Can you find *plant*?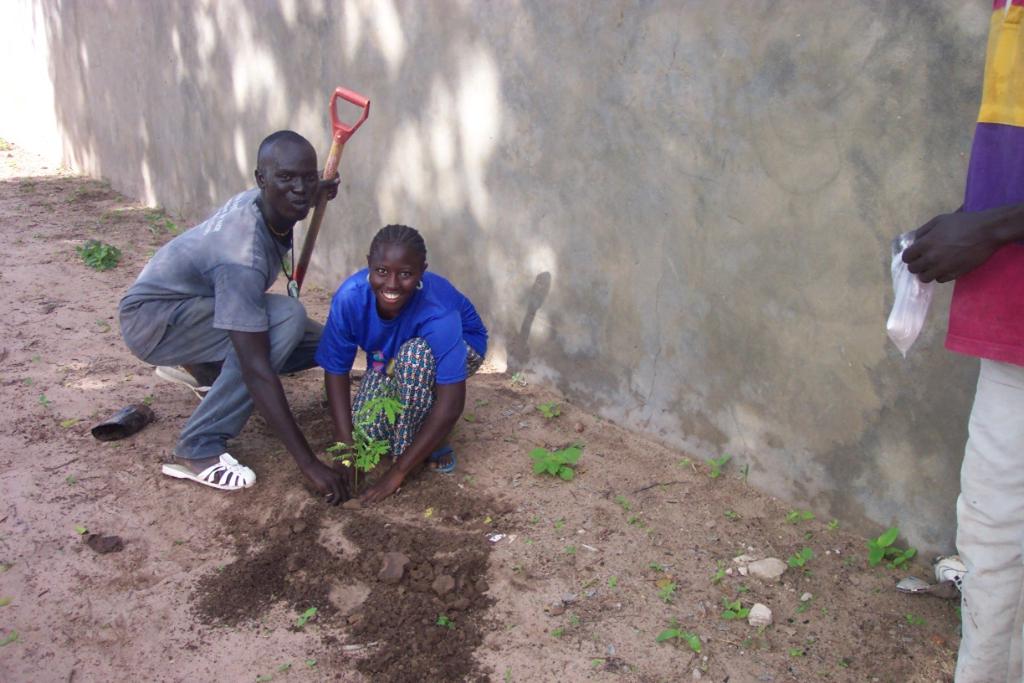
Yes, bounding box: box(325, 378, 406, 496).
